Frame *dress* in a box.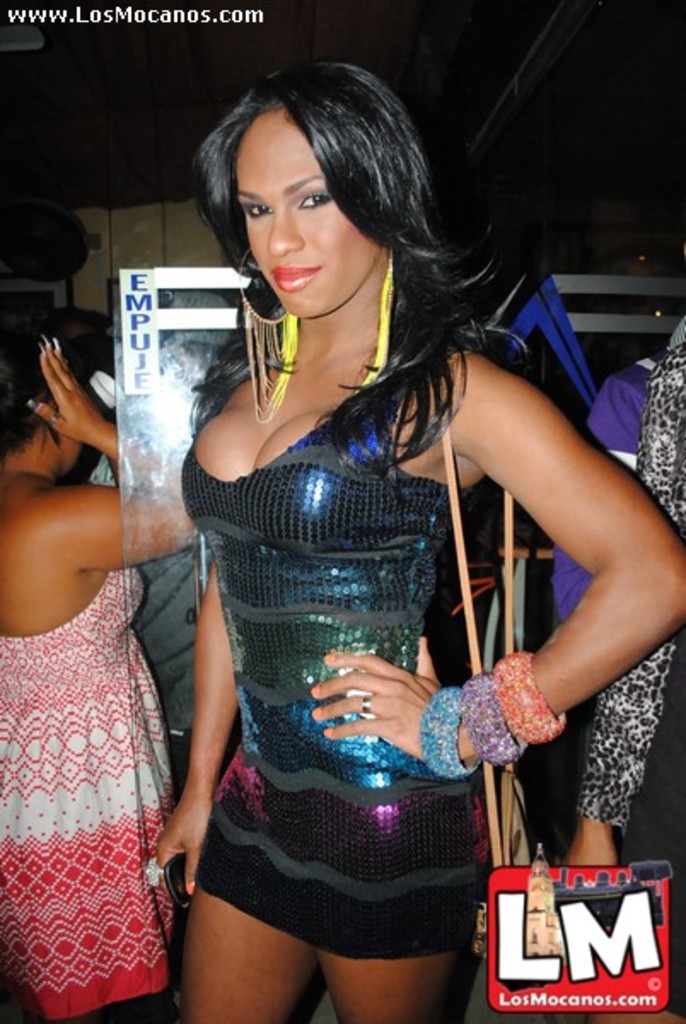
[left=193, top=362, right=485, bottom=973].
